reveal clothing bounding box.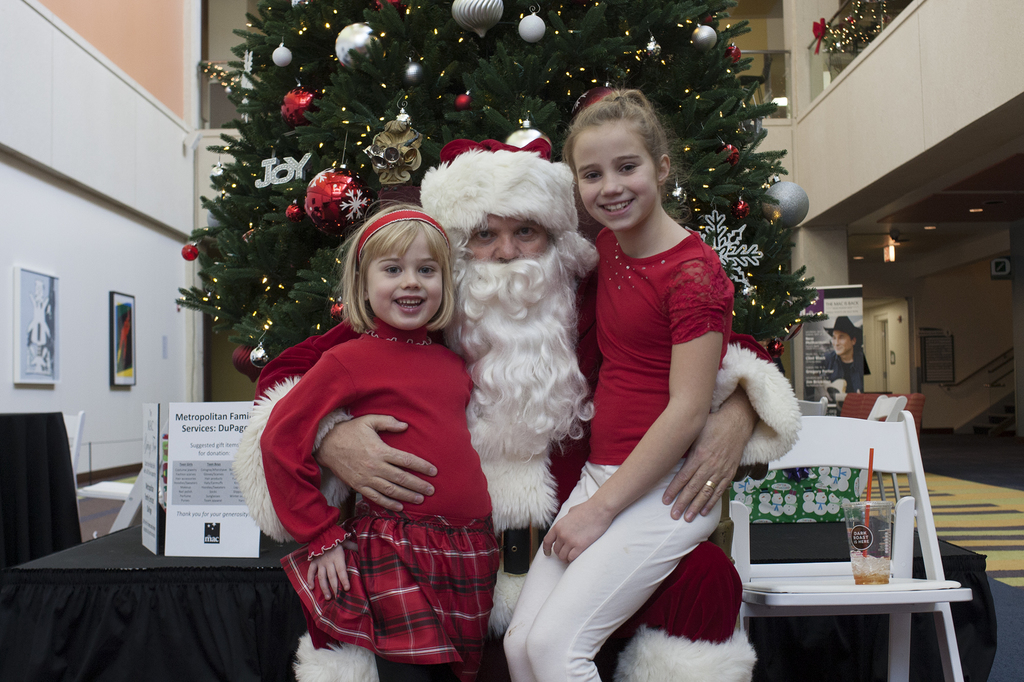
Revealed: rect(820, 345, 865, 391).
